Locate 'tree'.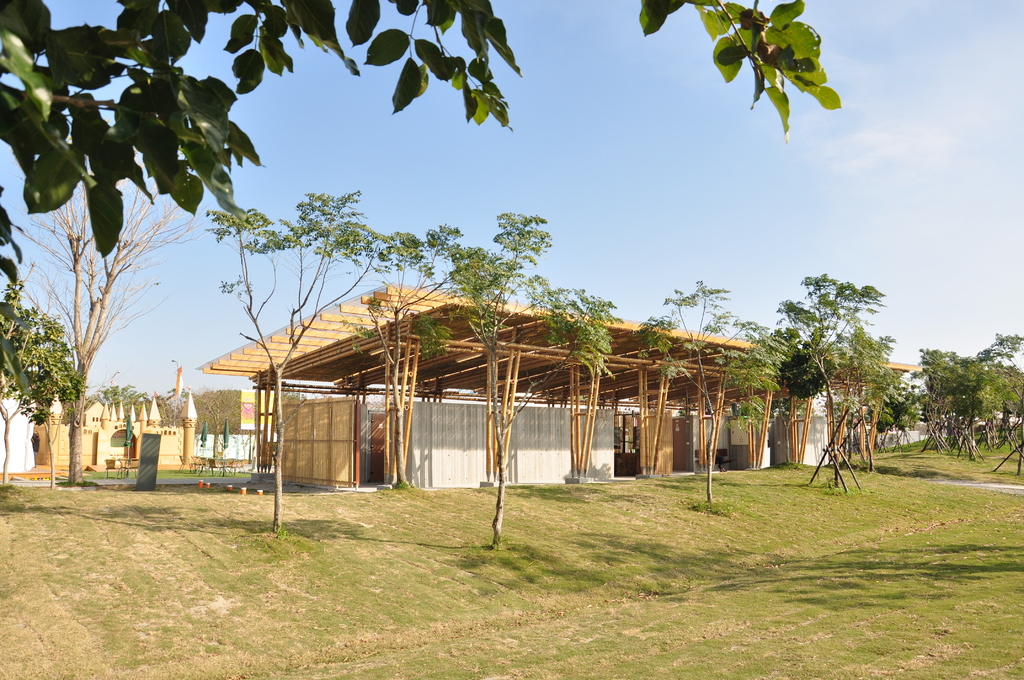
Bounding box: [left=213, top=188, right=404, bottom=533].
